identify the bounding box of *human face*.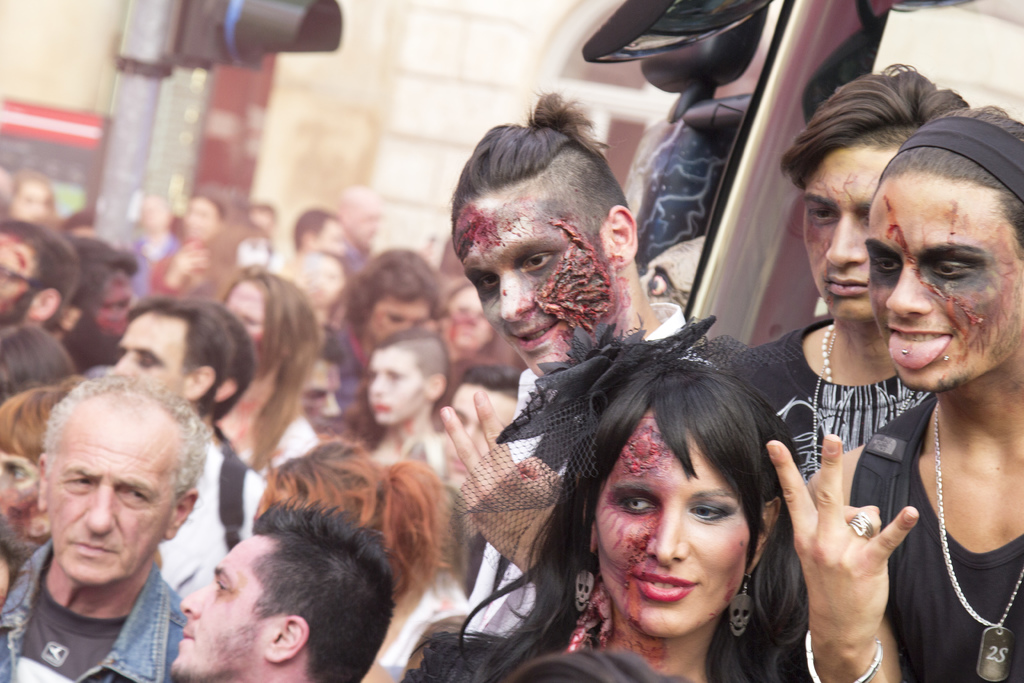
x1=453, y1=173, x2=618, y2=386.
